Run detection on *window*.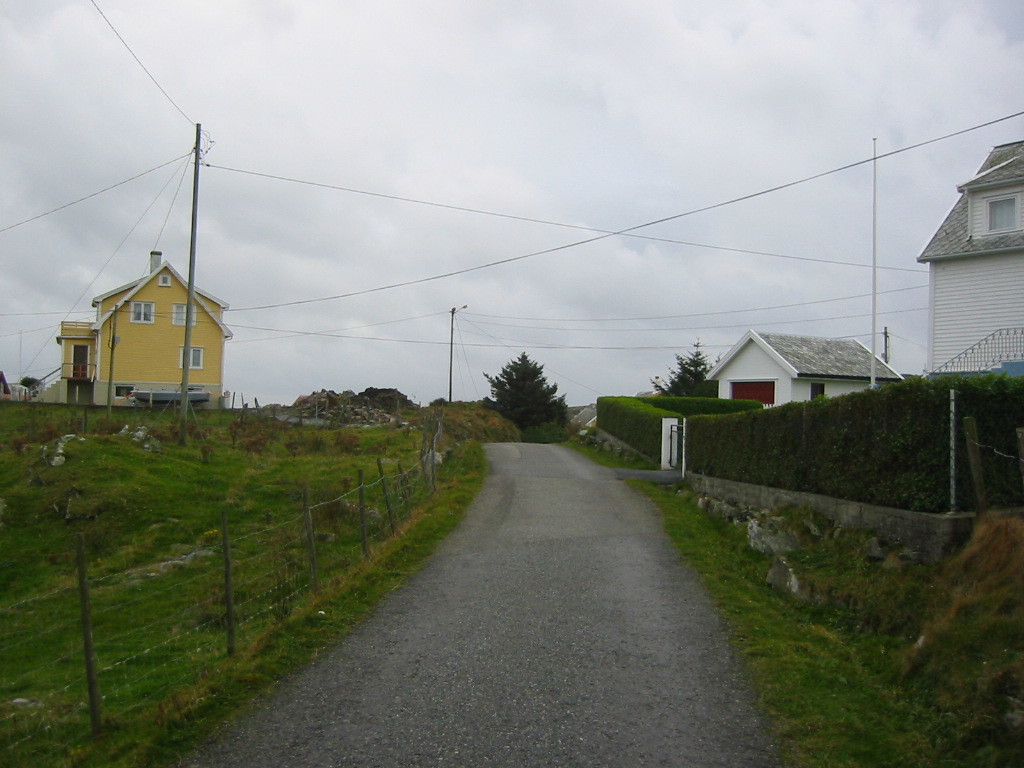
Result: 150/267/177/291.
